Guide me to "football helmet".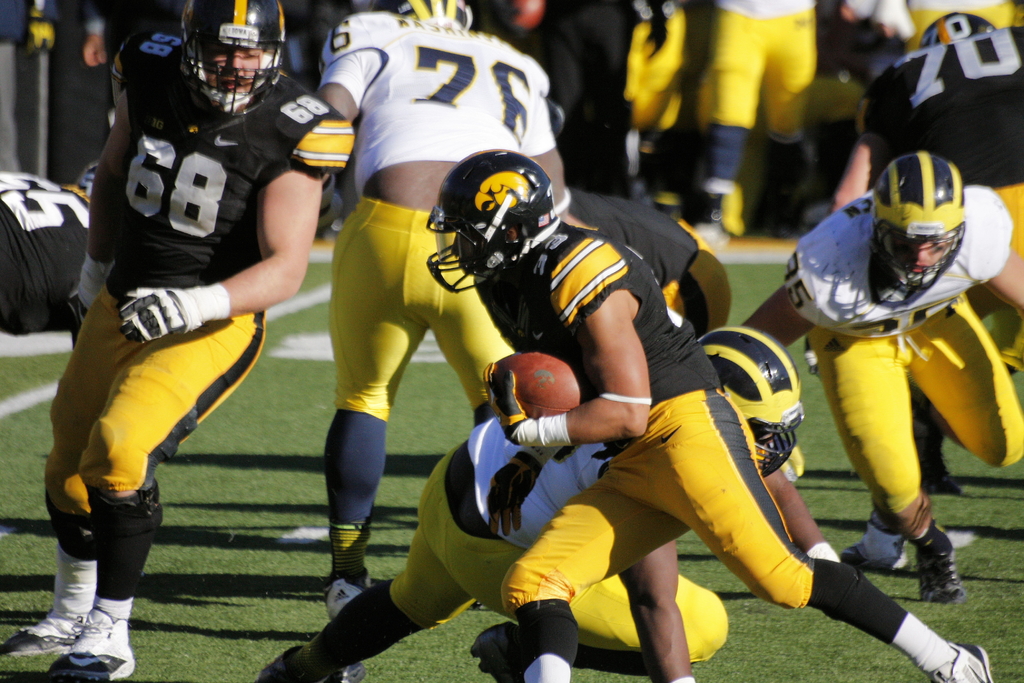
Guidance: locate(698, 324, 805, 483).
